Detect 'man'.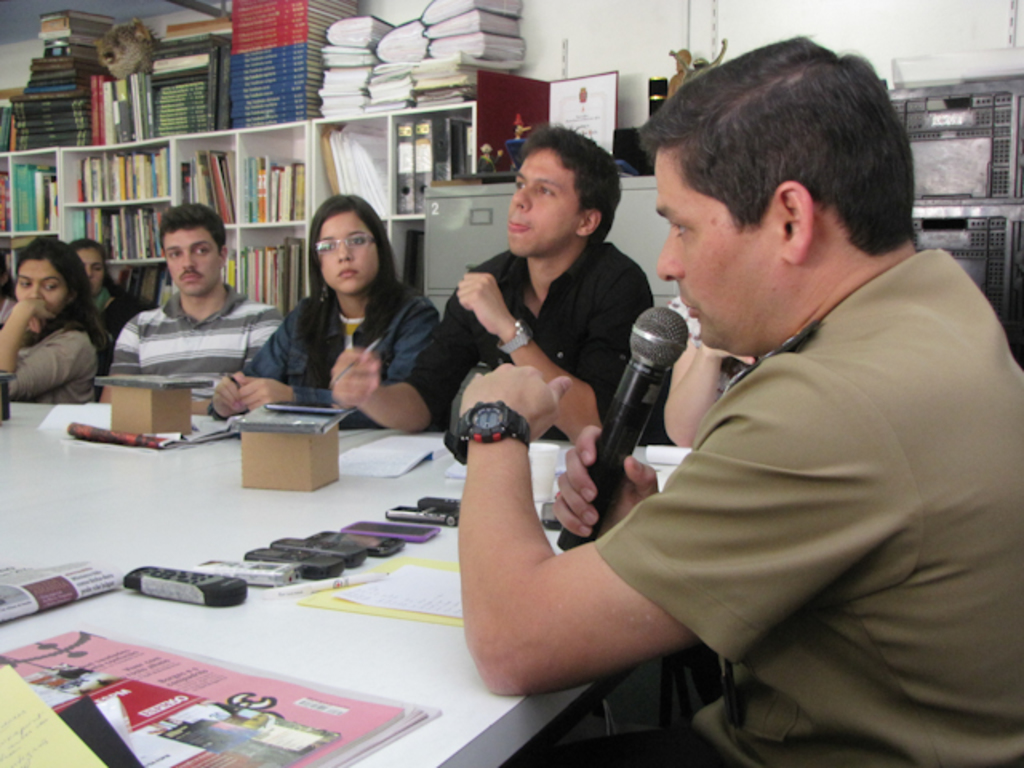
Detected at rect(450, 34, 1022, 766).
